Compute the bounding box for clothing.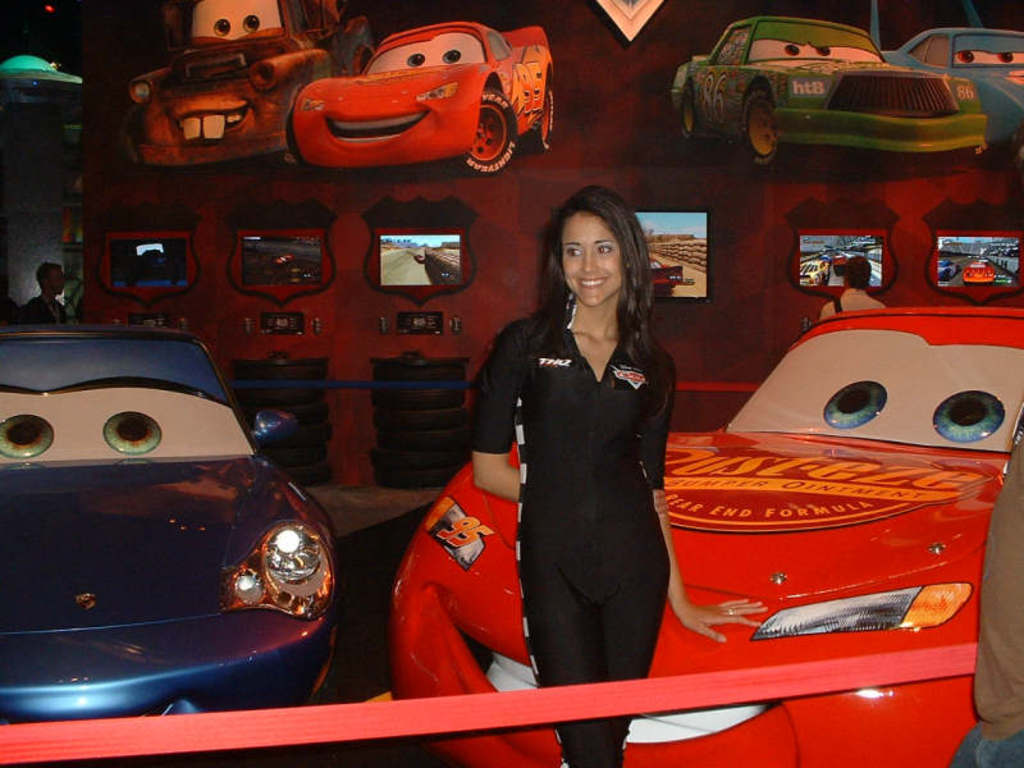
Rect(24, 294, 68, 324).
